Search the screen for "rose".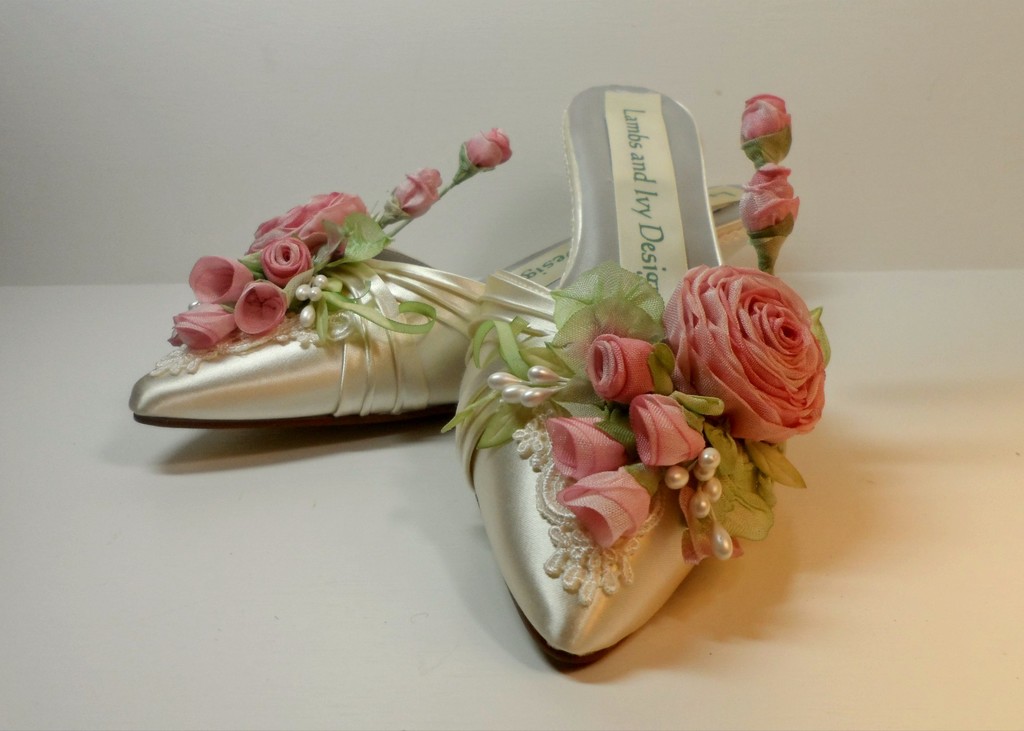
Found at select_region(671, 269, 829, 458).
